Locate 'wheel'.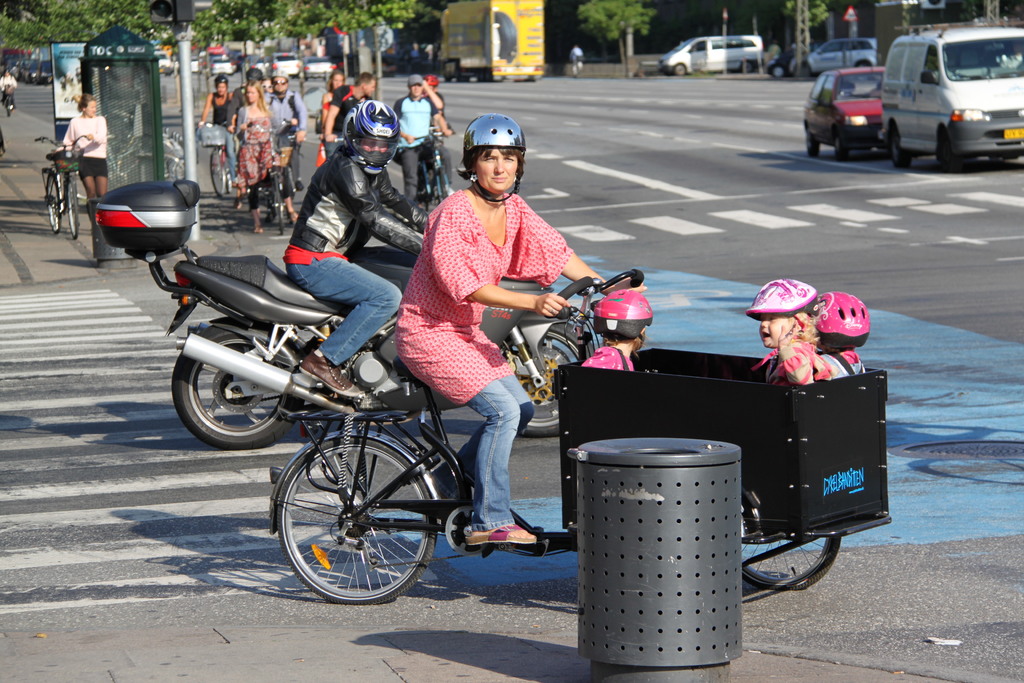
Bounding box: pyautogui.locateOnScreen(437, 171, 447, 202).
